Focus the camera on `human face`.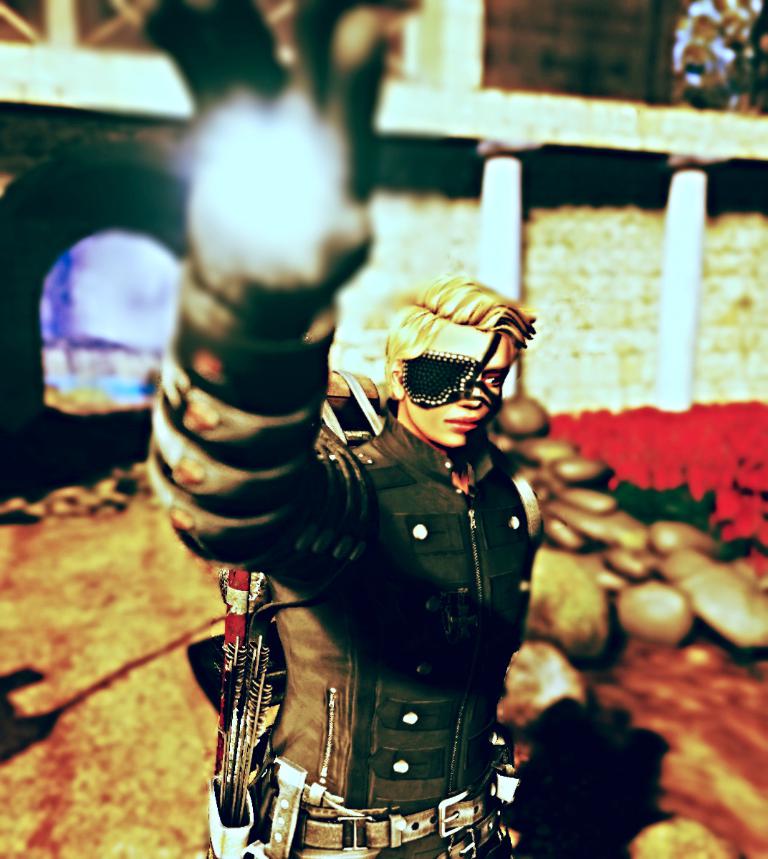
Focus region: (403, 328, 509, 446).
